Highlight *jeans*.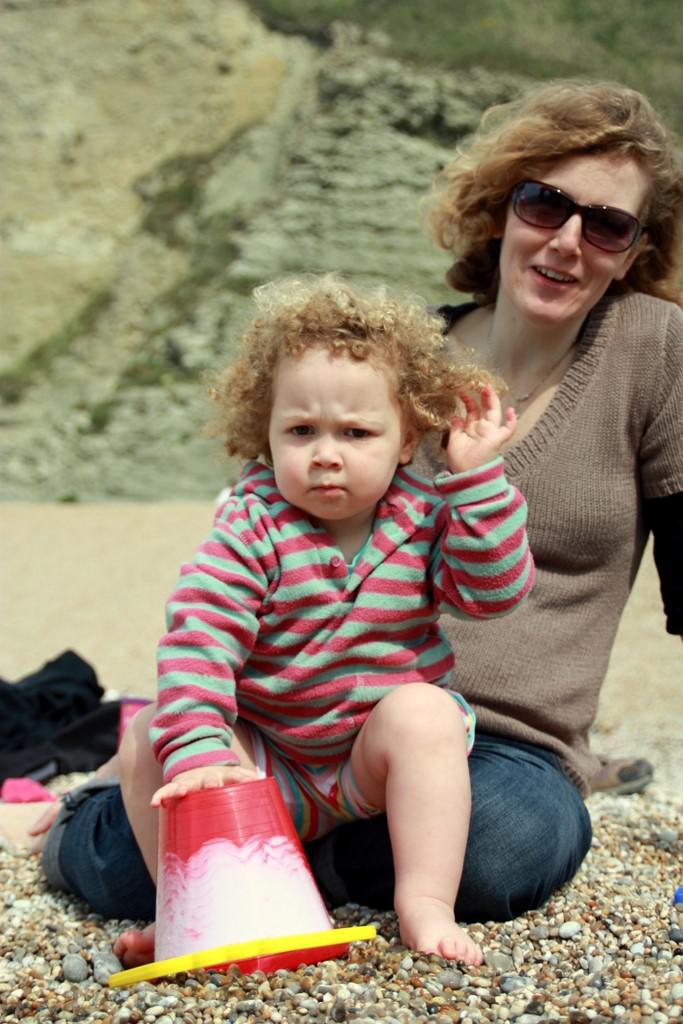
Highlighted region: <box>41,734,590,928</box>.
